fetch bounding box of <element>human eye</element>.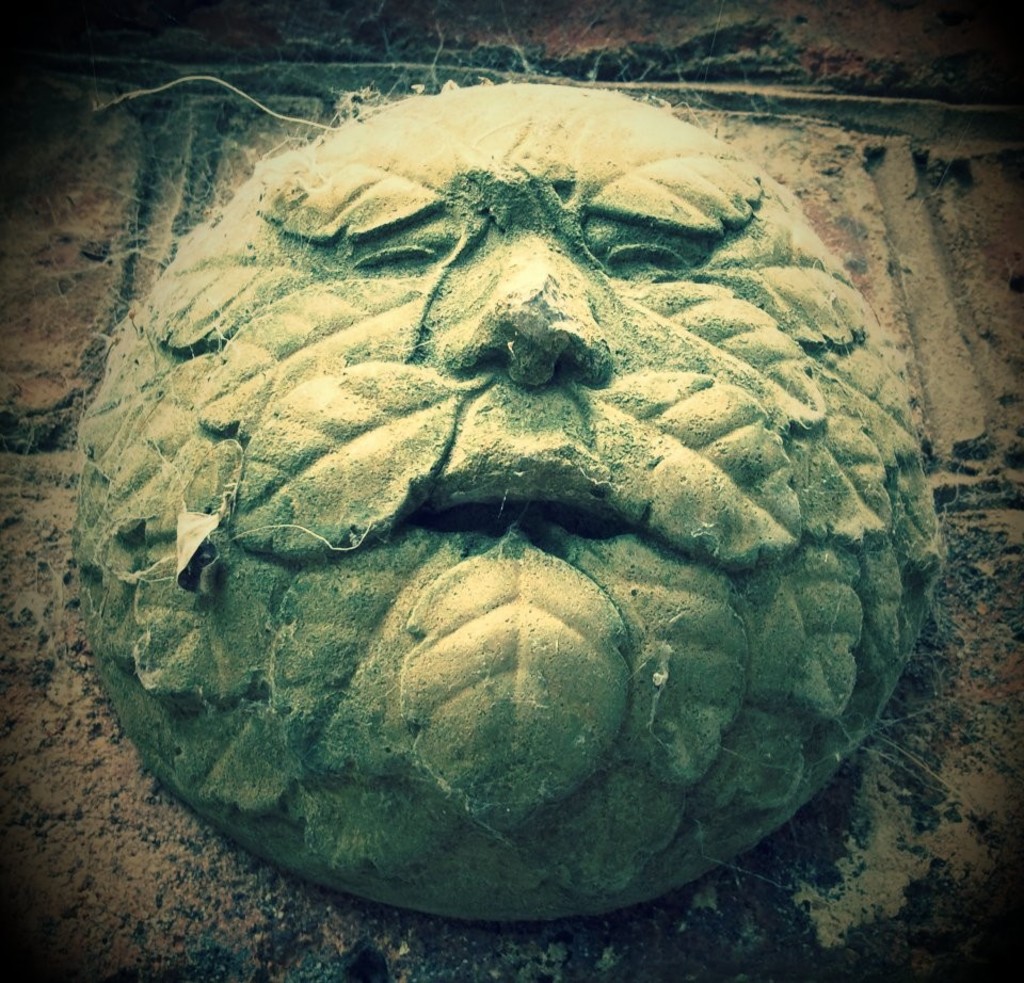
Bbox: detection(586, 228, 710, 279).
